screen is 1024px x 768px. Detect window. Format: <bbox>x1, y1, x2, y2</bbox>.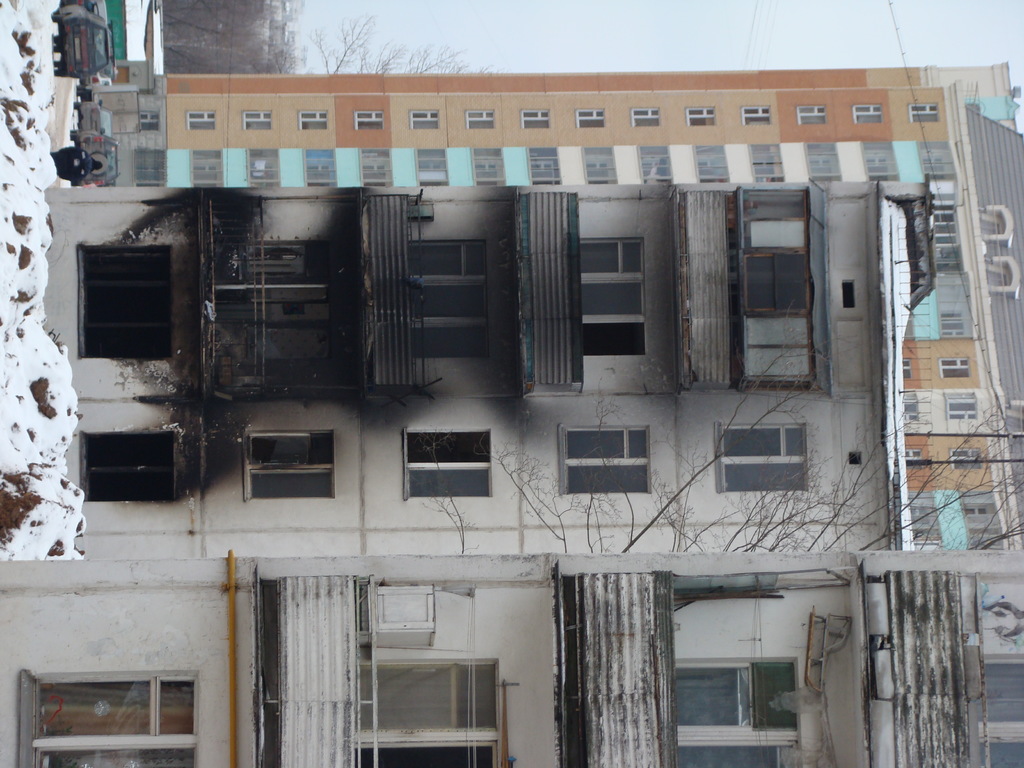
<bbox>740, 188, 816, 380</bbox>.
